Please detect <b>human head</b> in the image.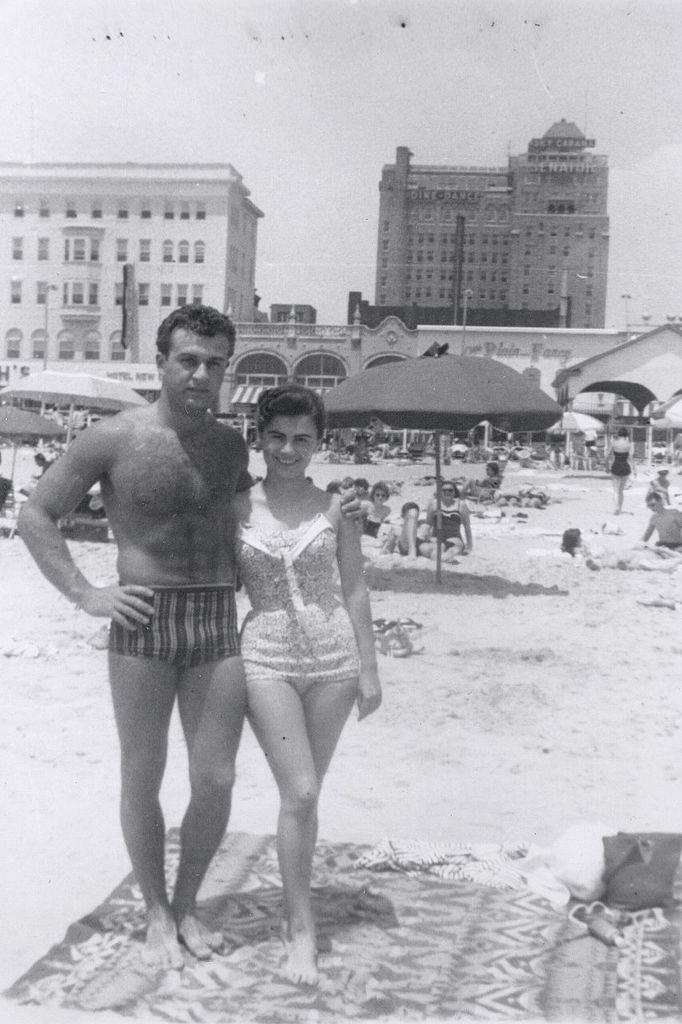
bbox(158, 304, 233, 411).
